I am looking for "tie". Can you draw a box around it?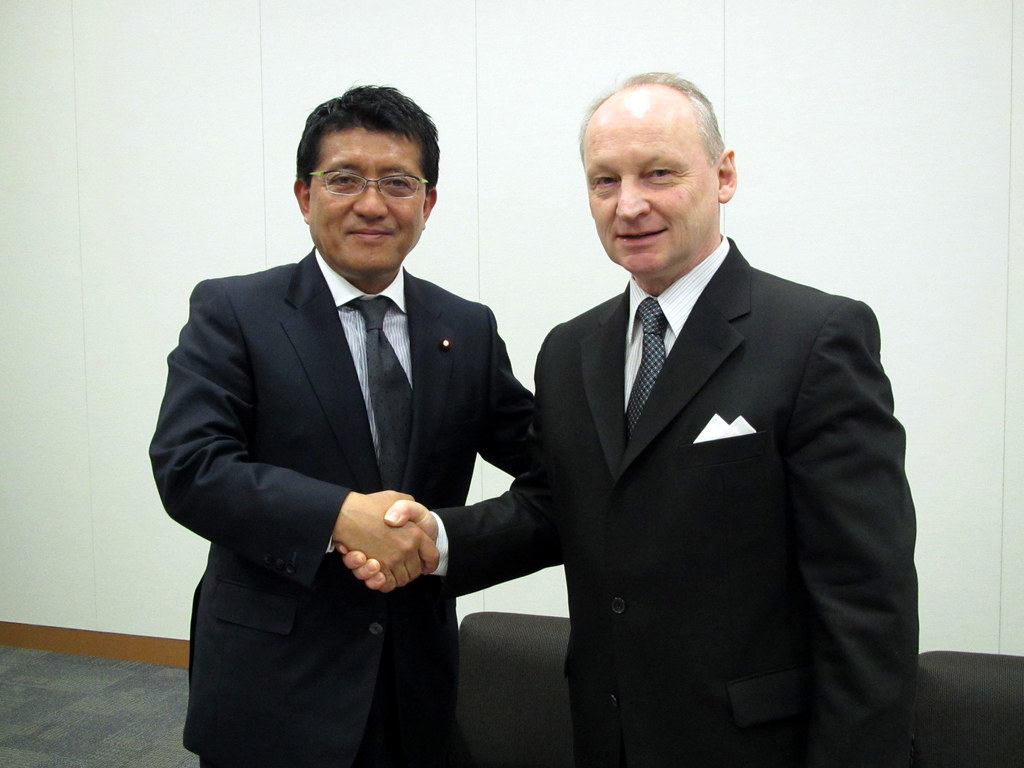
Sure, the bounding box is 336,292,415,499.
